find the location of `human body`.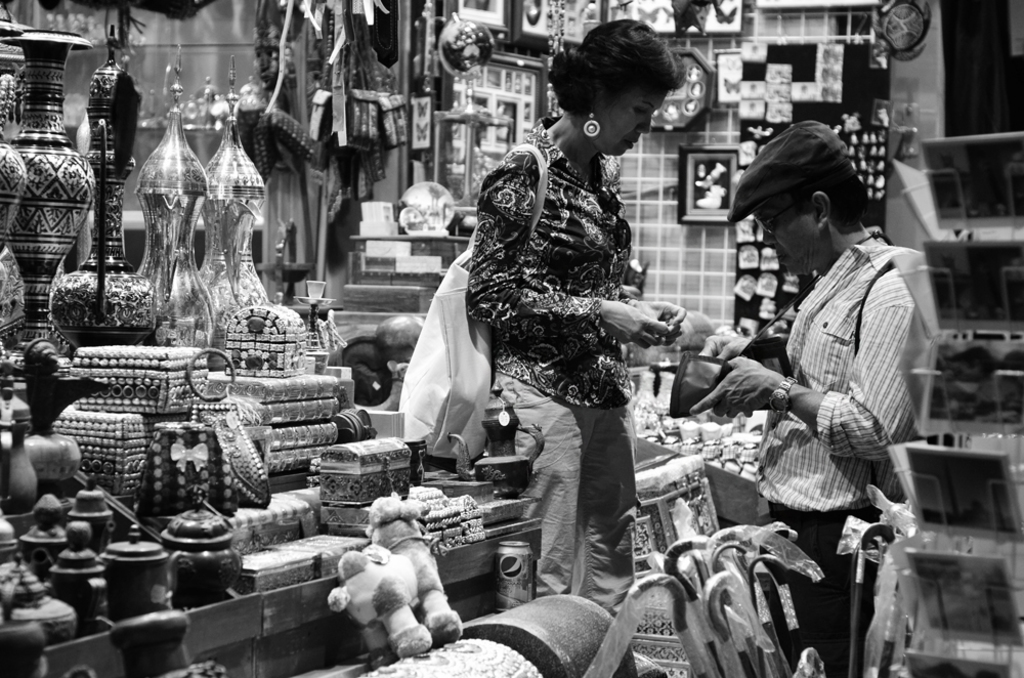
Location: x1=464, y1=12, x2=688, y2=594.
